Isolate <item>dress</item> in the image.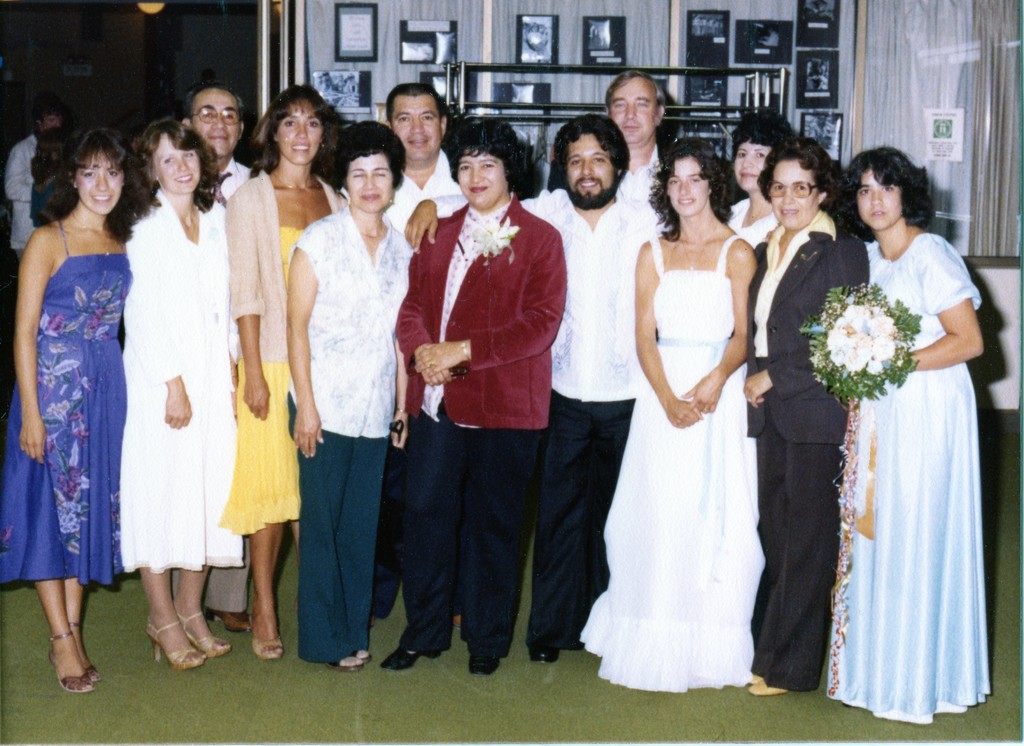
Isolated region: bbox=(826, 232, 990, 721).
